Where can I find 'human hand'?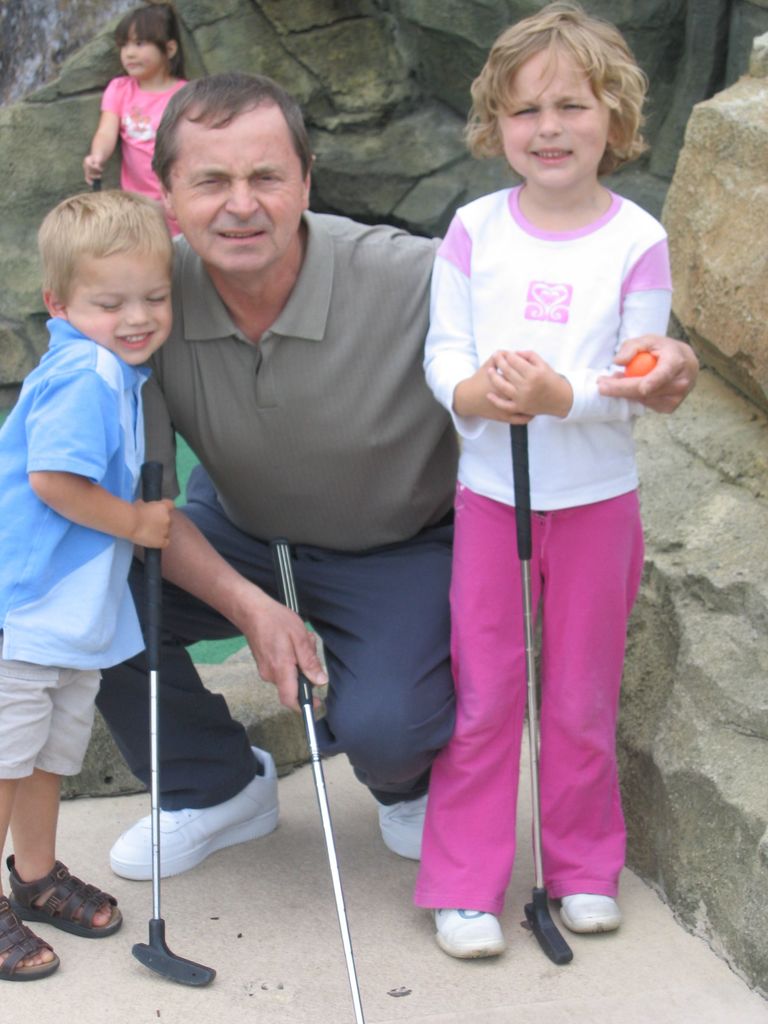
You can find it at [131, 494, 177, 554].
